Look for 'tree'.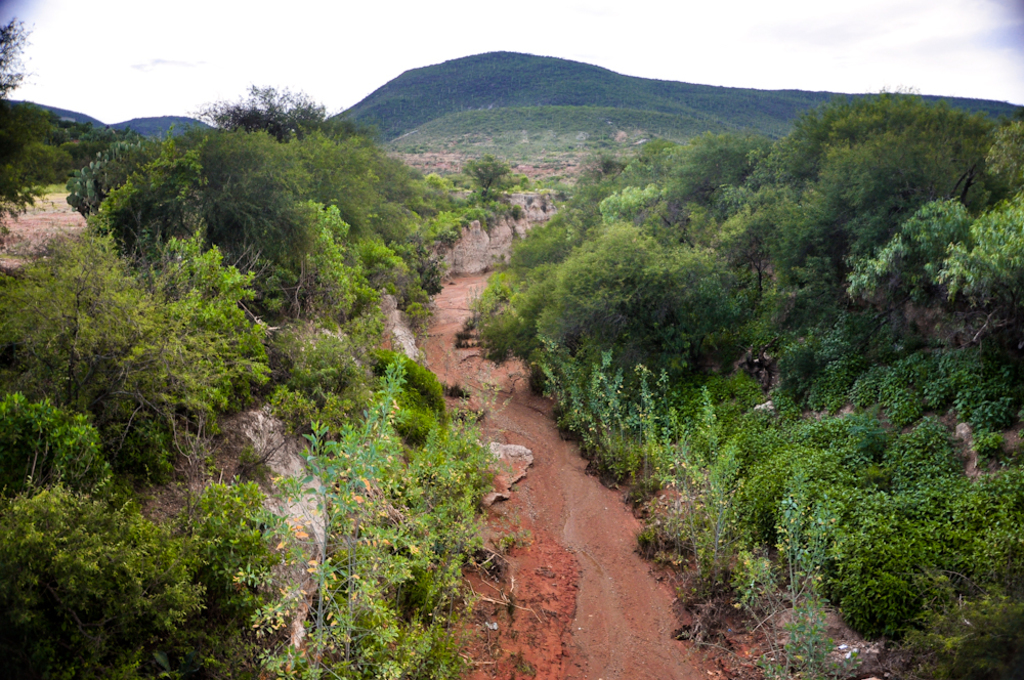
Found: BBox(849, 199, 975, 349).
